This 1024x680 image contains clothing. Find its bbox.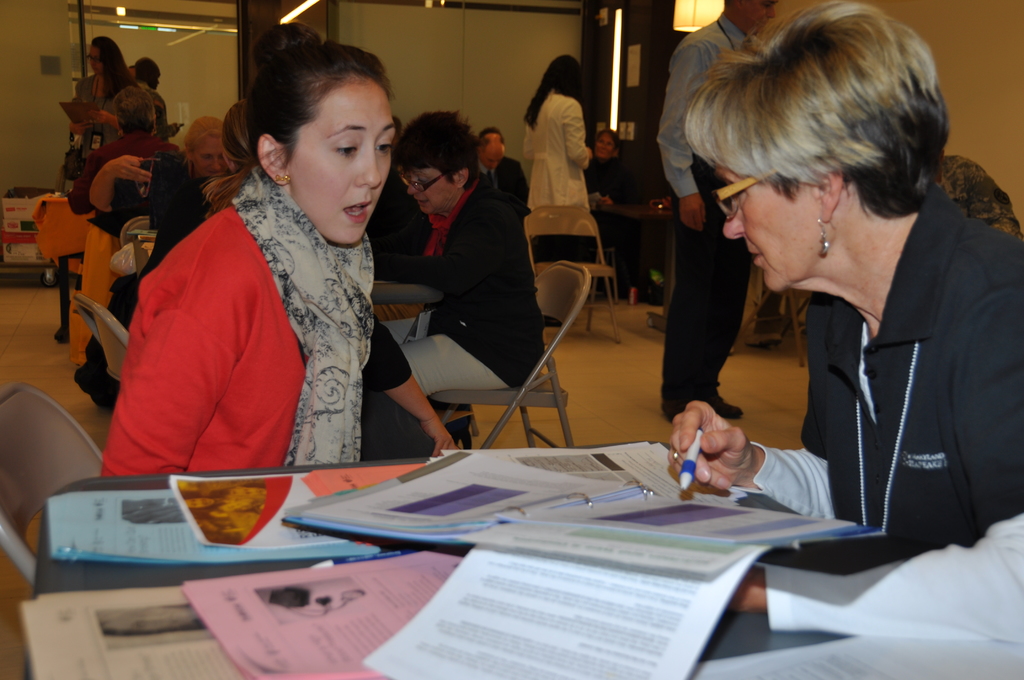
<bbox>66, 131, 181, 214</bbox>.
